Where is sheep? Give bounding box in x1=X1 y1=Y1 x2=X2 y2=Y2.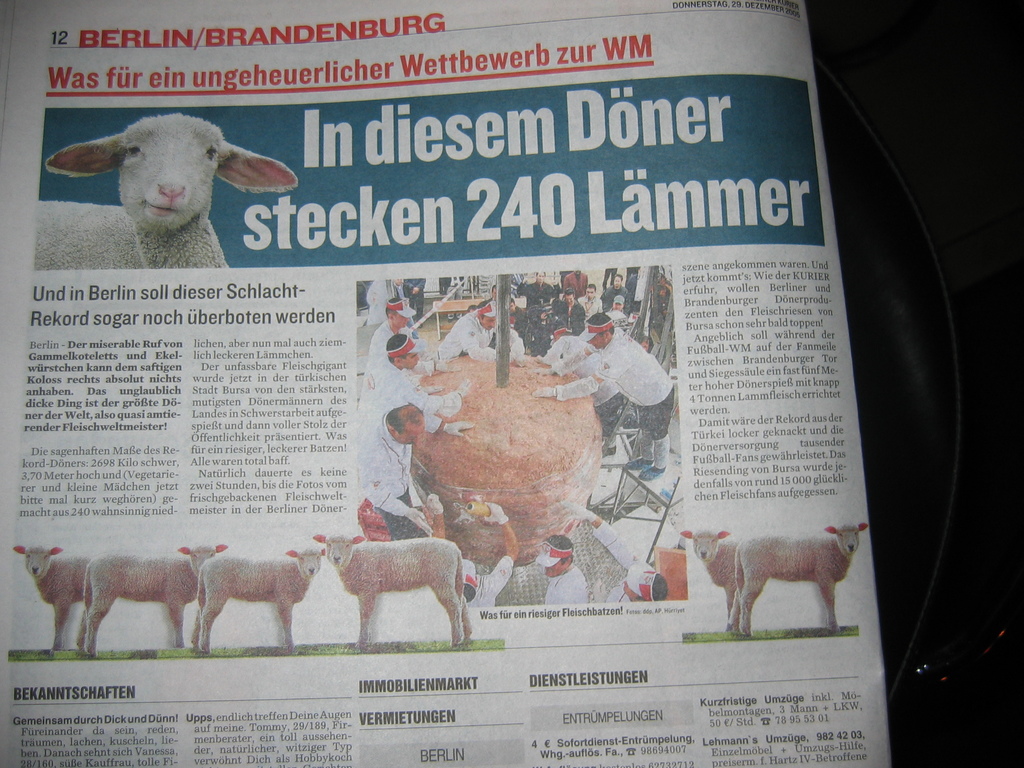
x1=678 y1=531 x2=735 y2=605.
